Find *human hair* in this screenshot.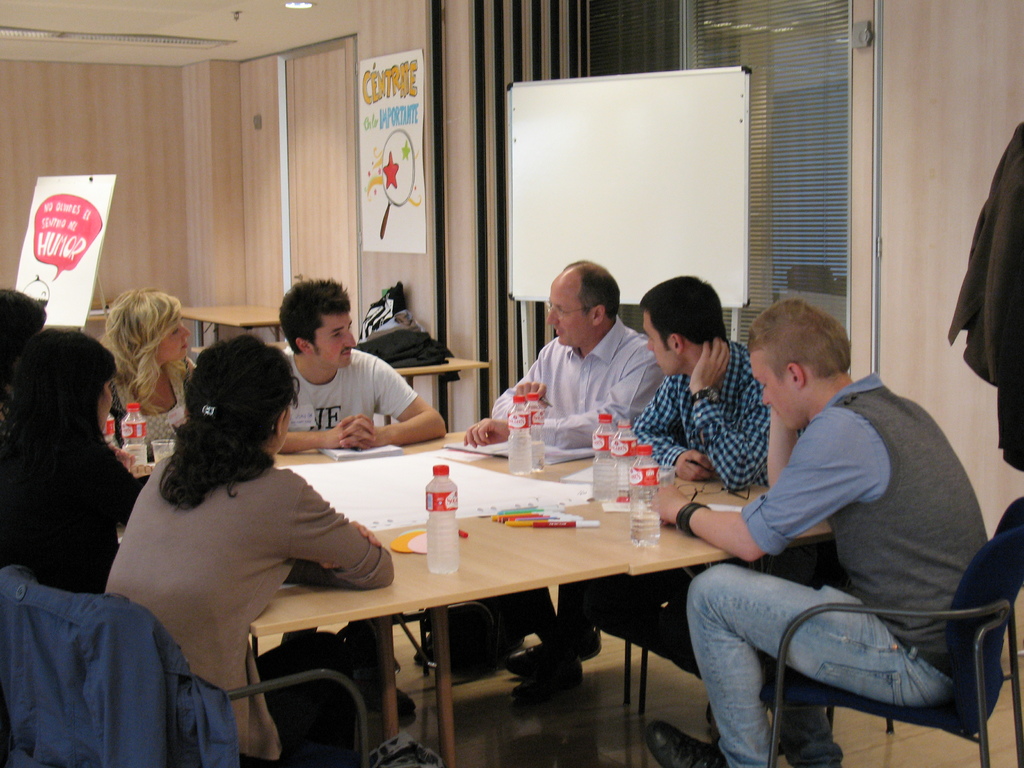
The bounding box for *human hair* is locate(637, 274, 729, 353).
